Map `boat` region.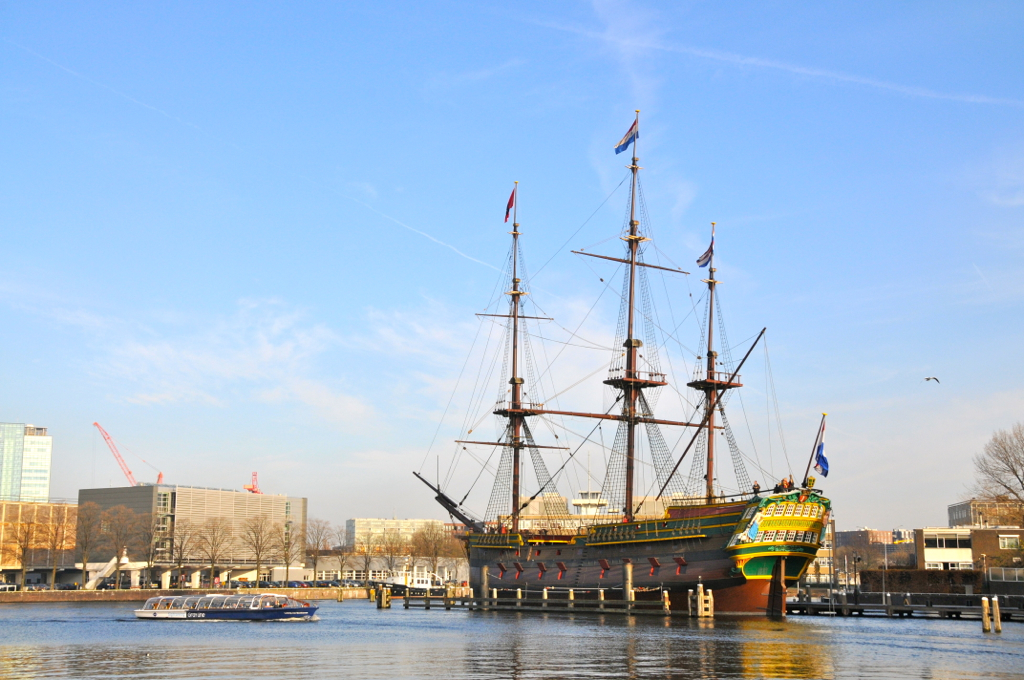
Mapped to [398, 117, 855, 651].
